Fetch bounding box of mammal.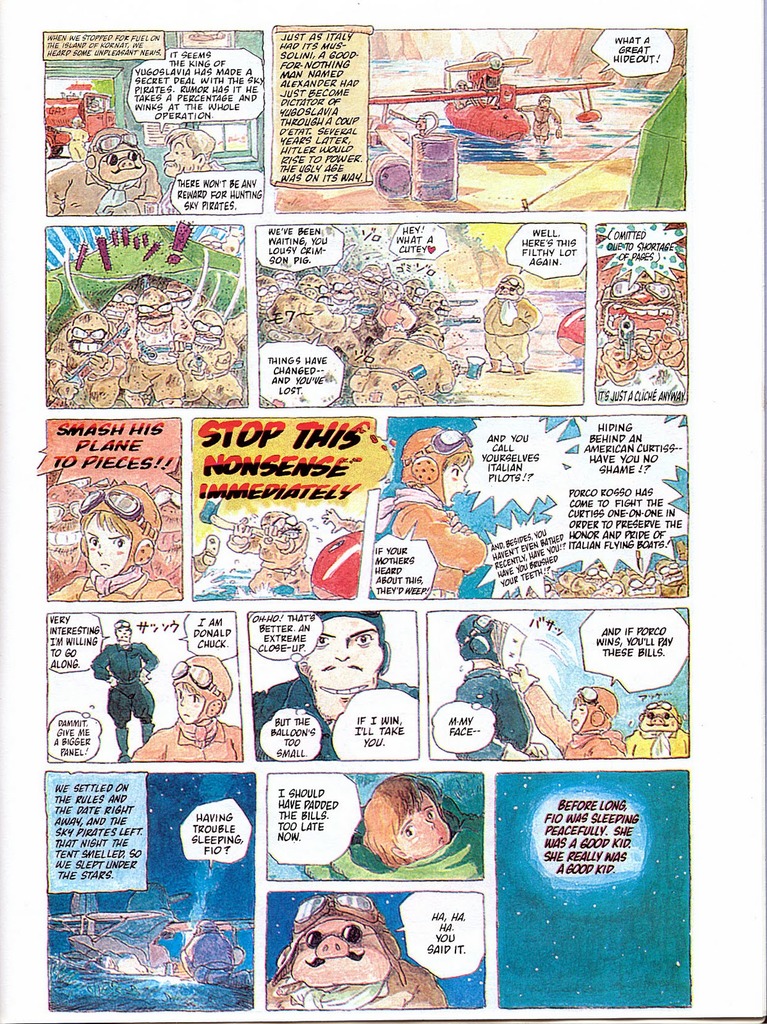
Bbox: box(226, 510, 315, 601).
